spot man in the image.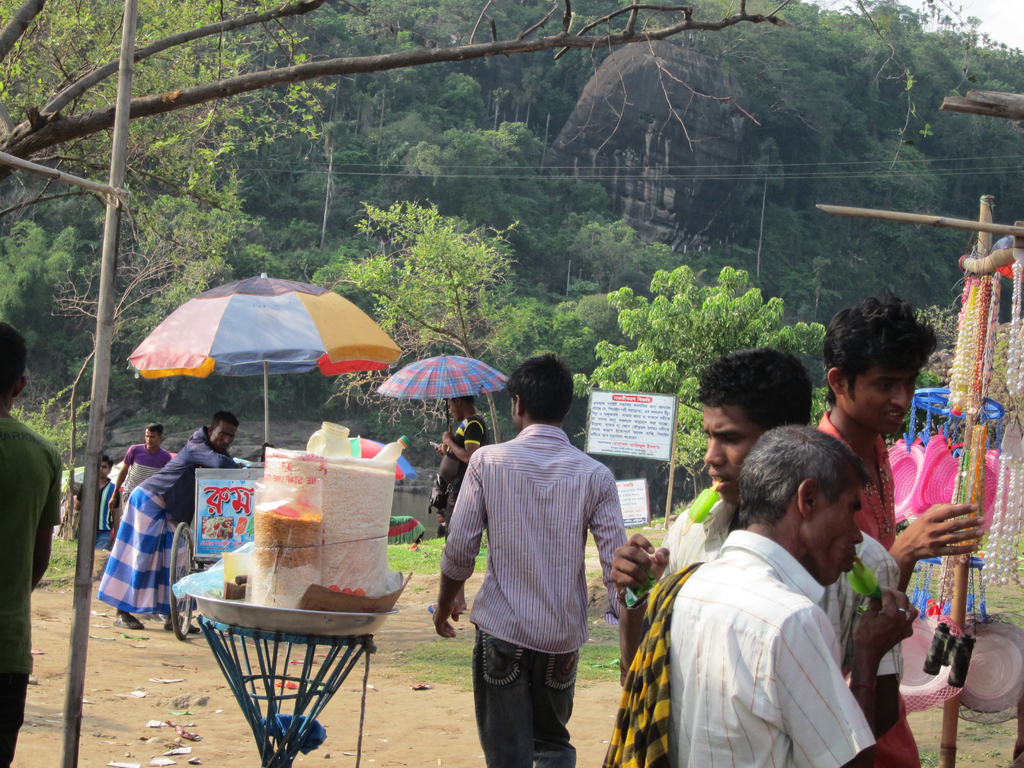
man found at crop(95, 413, 246, 641).
